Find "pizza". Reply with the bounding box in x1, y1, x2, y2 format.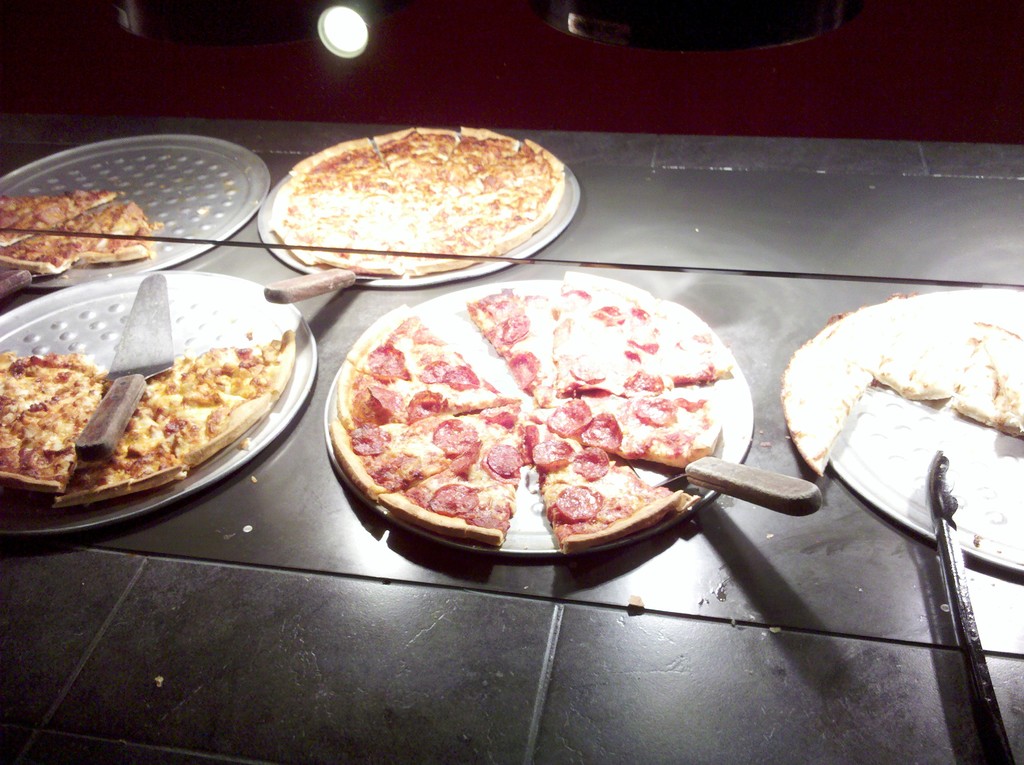
778, 301, 1023, 474.
